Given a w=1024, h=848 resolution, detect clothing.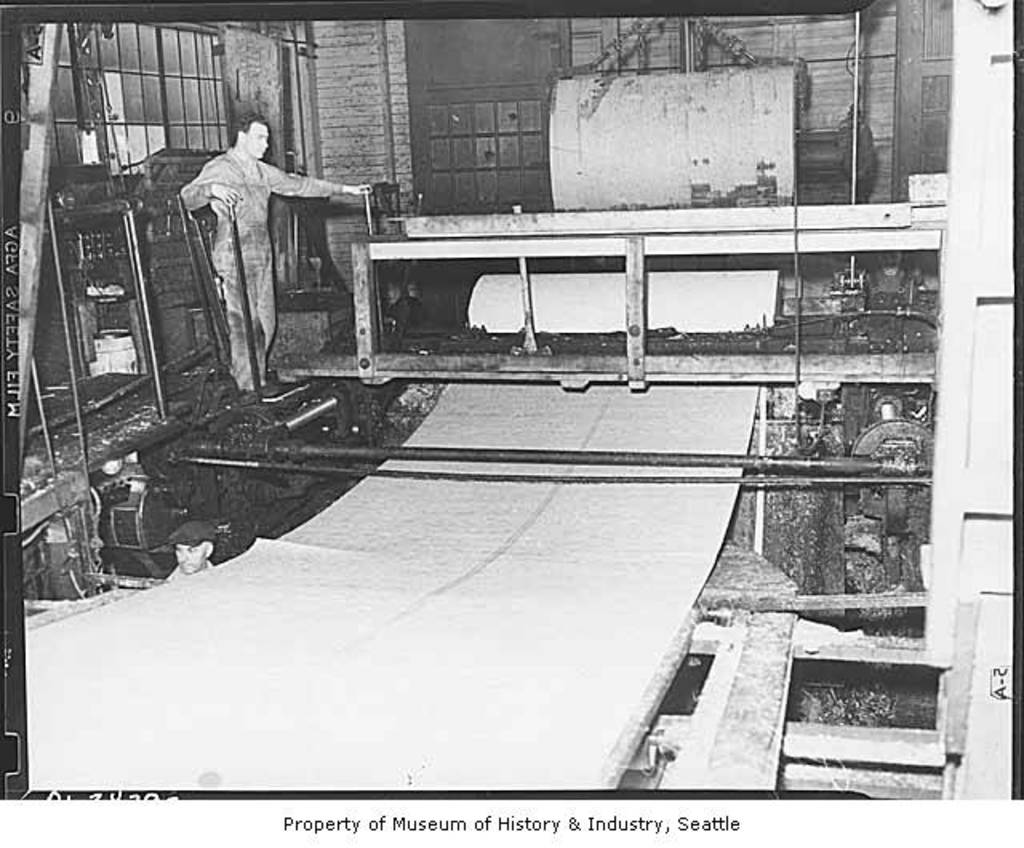
(x1=170, y1=144, x2=341, y2=376).
